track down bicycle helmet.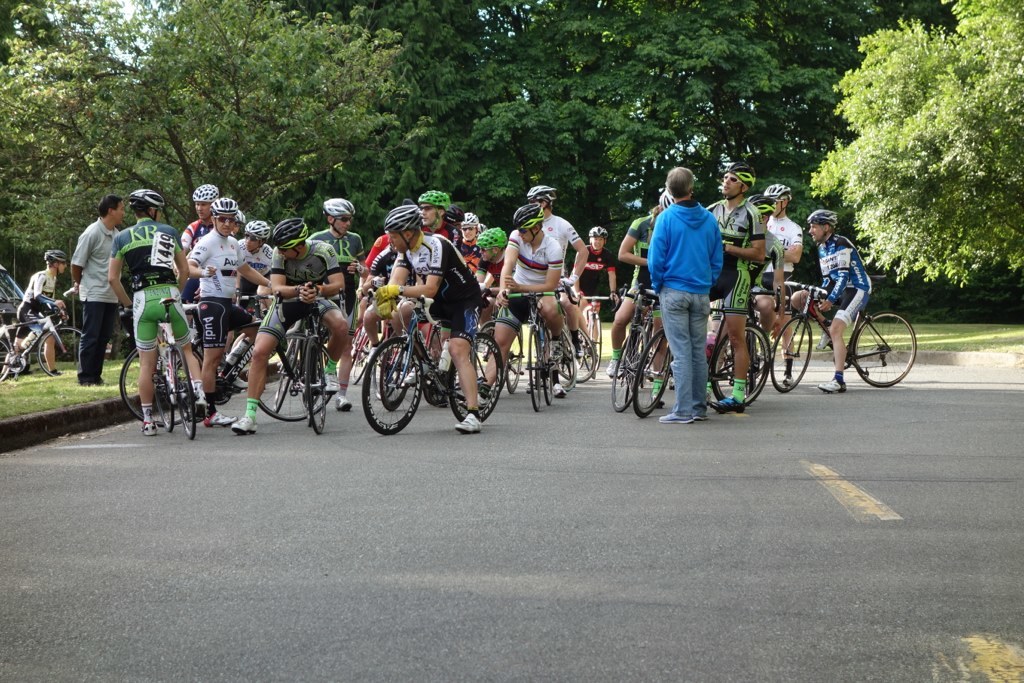
Tracked to box(269, 210, 304, 242).
